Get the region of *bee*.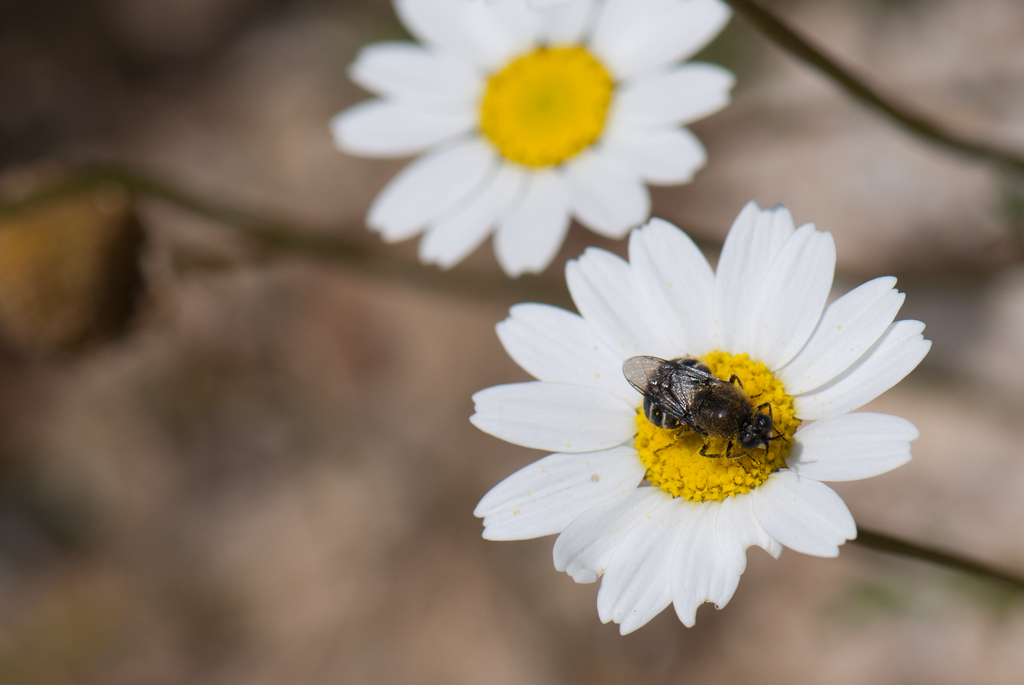
crop(619, 353, 781, 462).
